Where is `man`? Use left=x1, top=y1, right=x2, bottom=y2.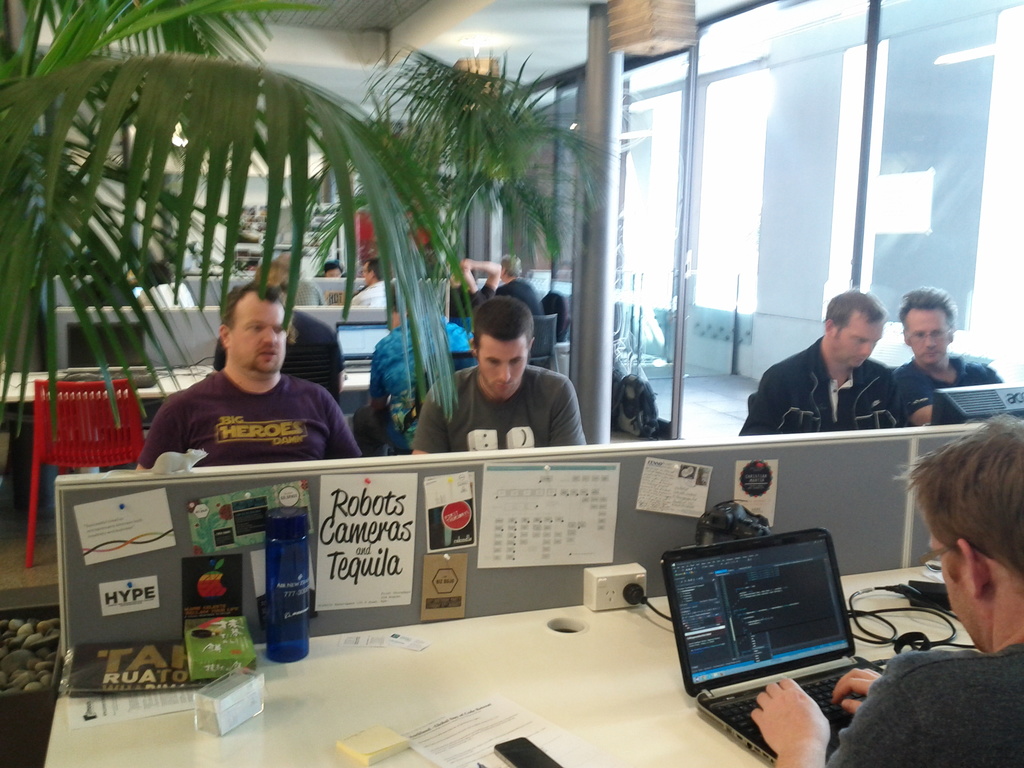
left=895, top=283, right=1001, bottom=428.
